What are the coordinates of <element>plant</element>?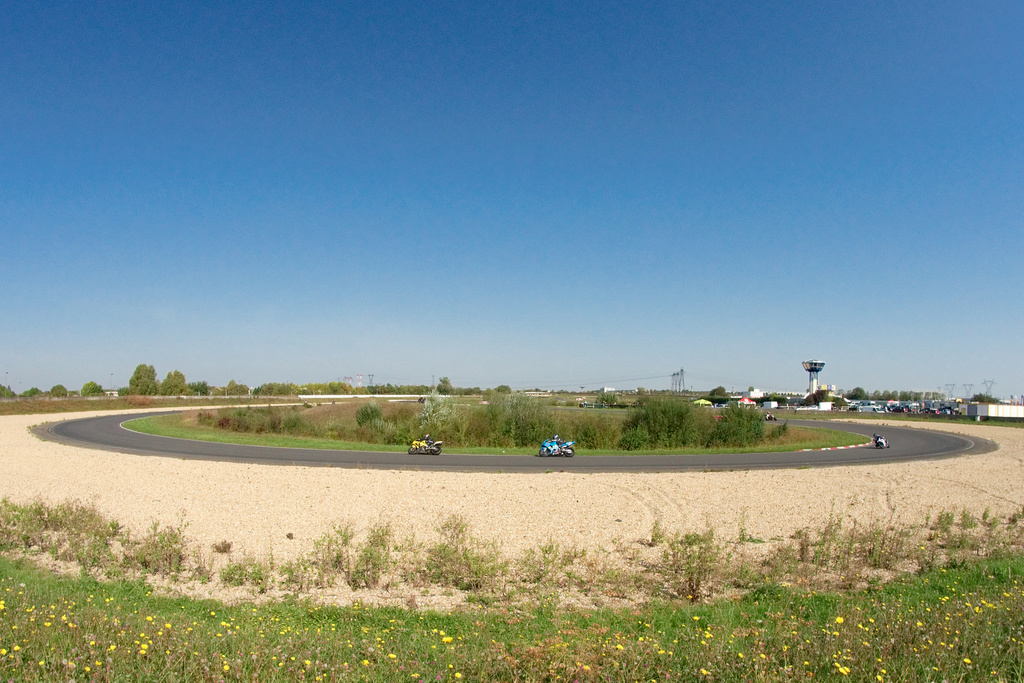
locate(314, 393, 417, 445).
